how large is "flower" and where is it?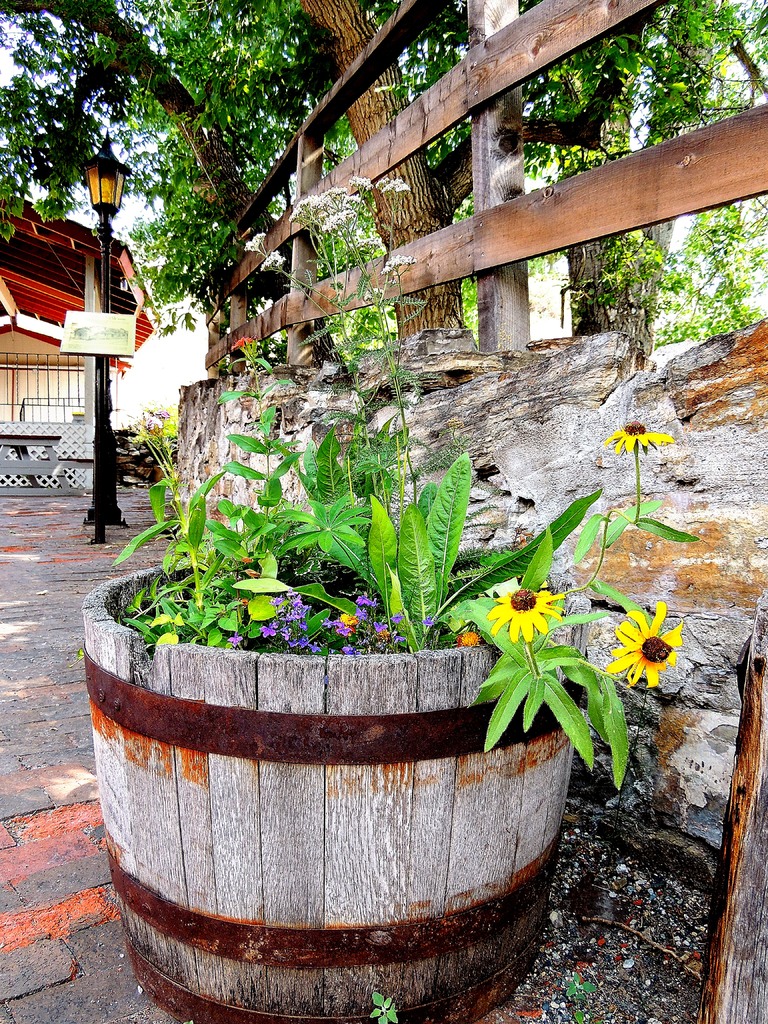
Bounding box: rect(382, 251, 419, 273).
